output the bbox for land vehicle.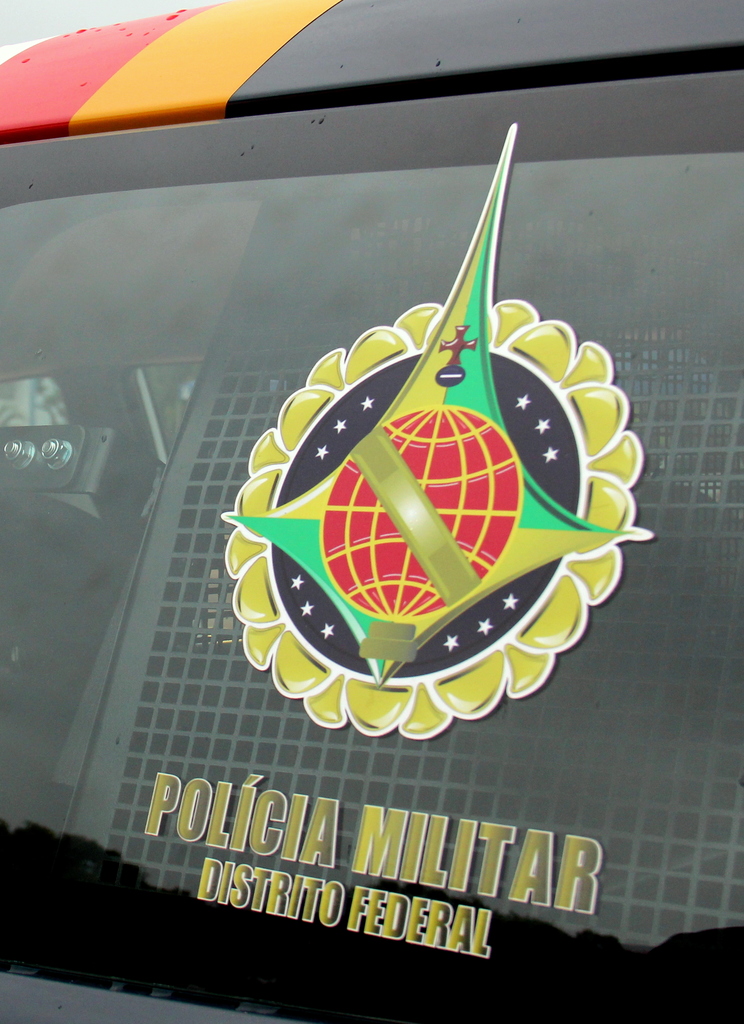
crop(0, 0, 743, 1023).
